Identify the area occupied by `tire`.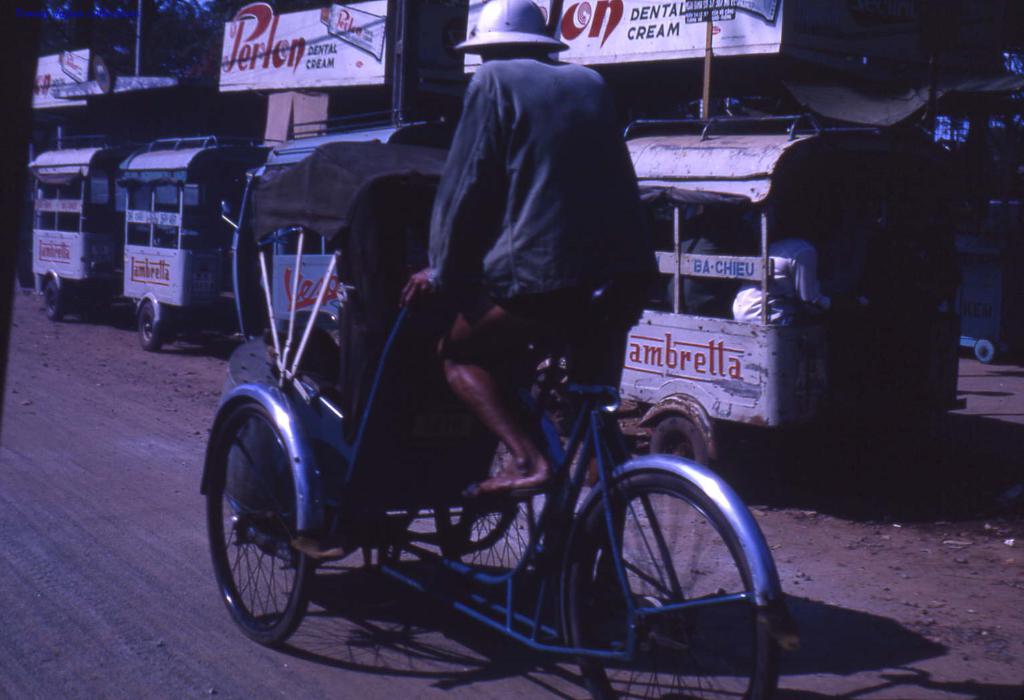
Area: box=[438, 500, 524, 554].
